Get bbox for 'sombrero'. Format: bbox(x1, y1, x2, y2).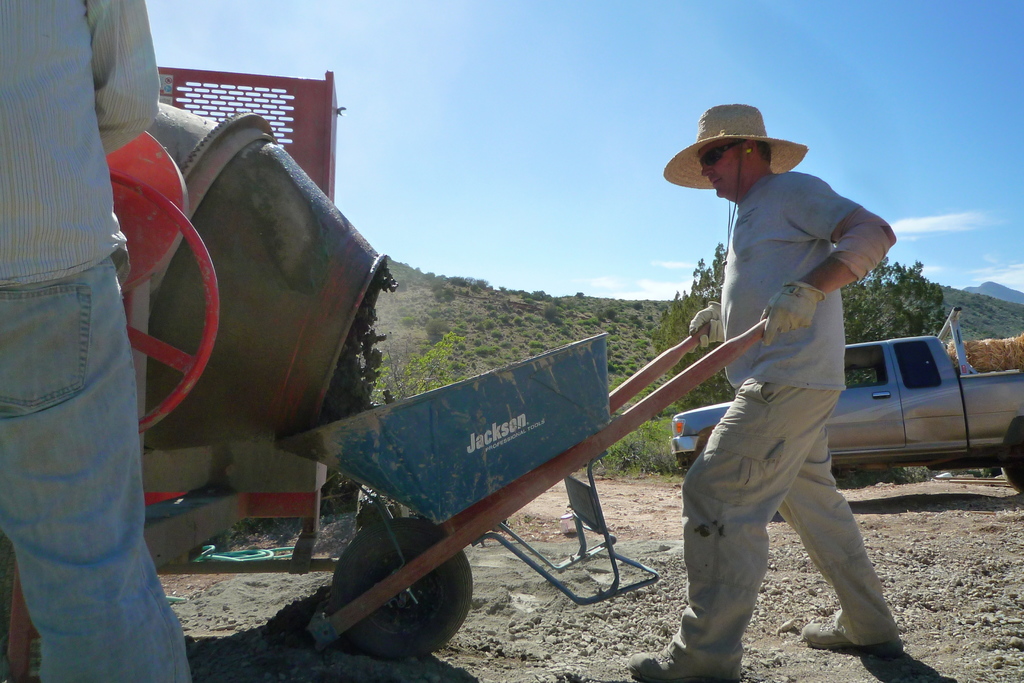
bbox(671, 117, 808, 199).
